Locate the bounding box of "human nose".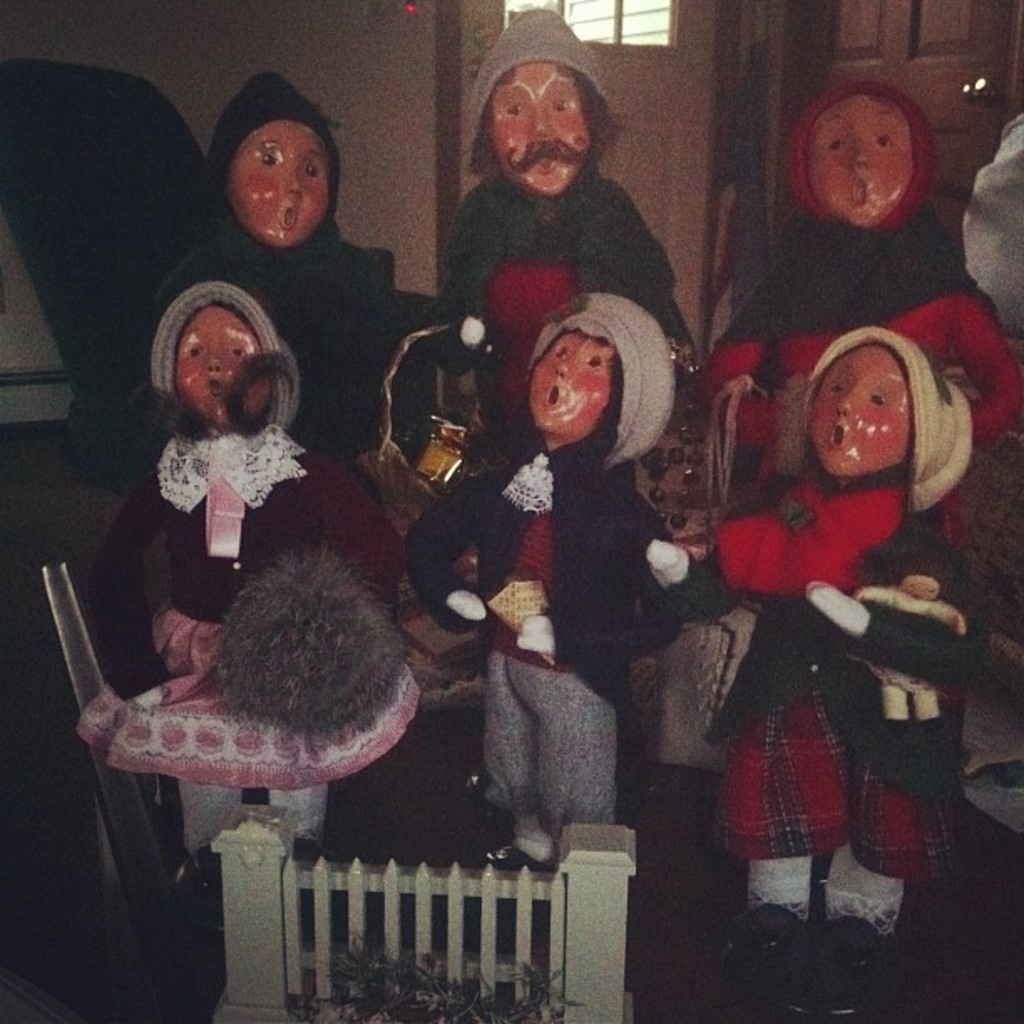
Bounding box: {"left": 545, "top": 351, "right": 574, "bottom": 381}.
